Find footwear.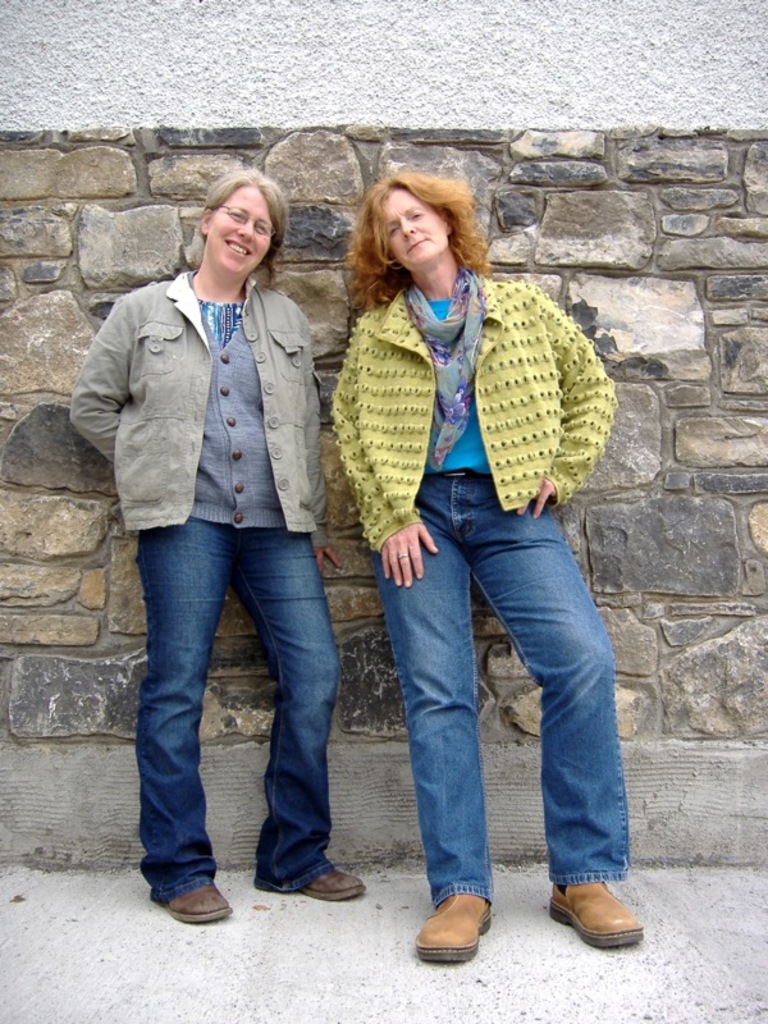
rect(165, 883, 234, 925).
